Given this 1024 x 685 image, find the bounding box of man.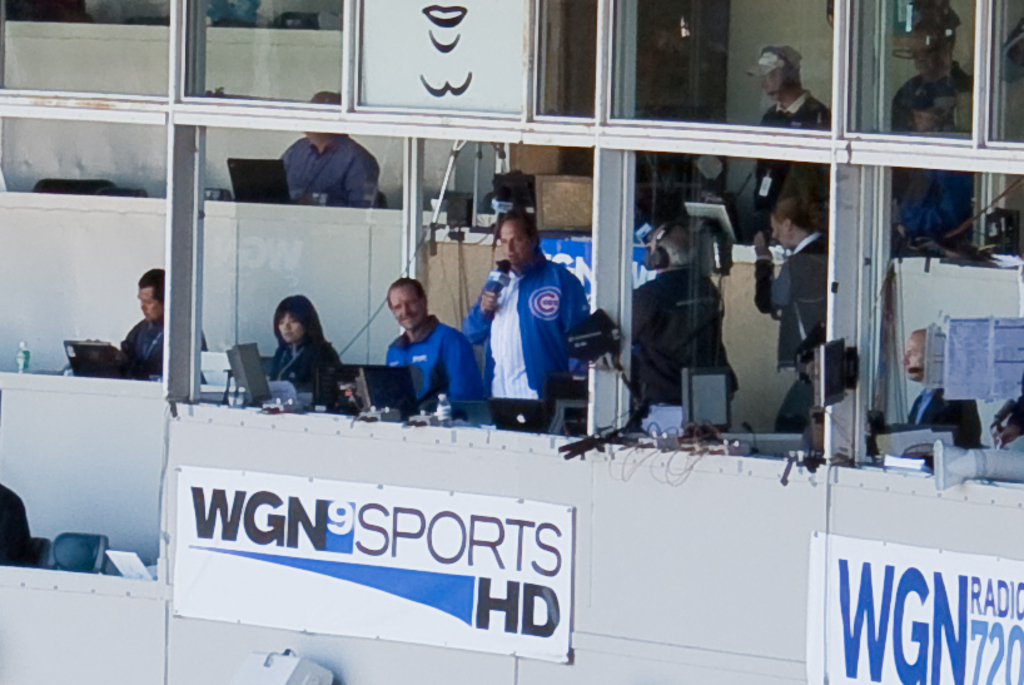
box(752, 38, 830, 234).
